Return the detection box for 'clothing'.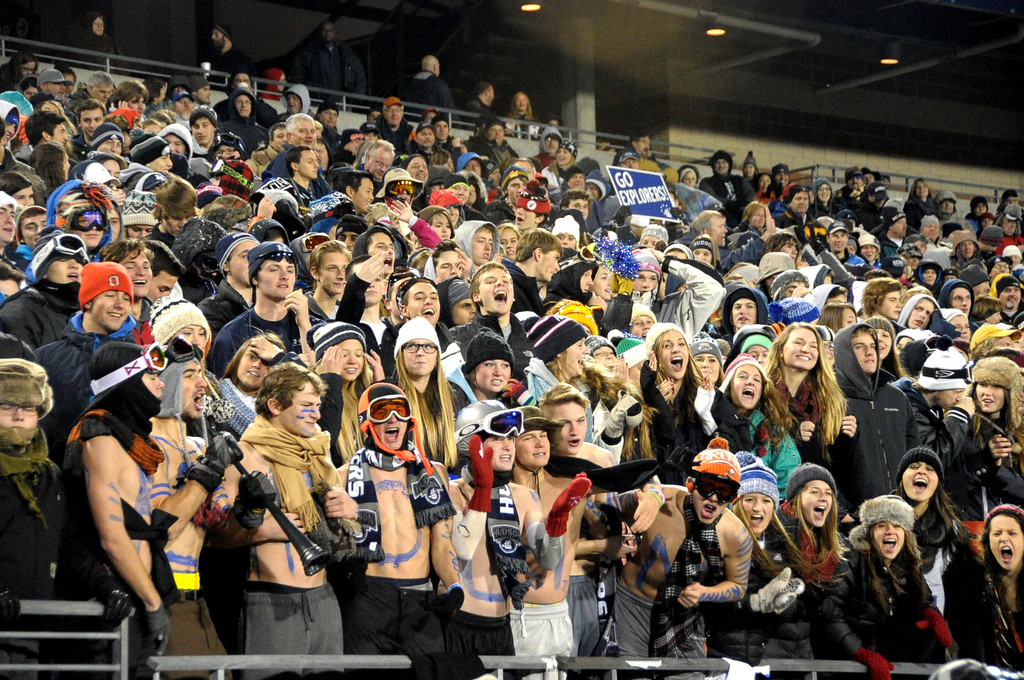
{"left": 54, "top": 407, "right": 179, "bottom": 585}.
